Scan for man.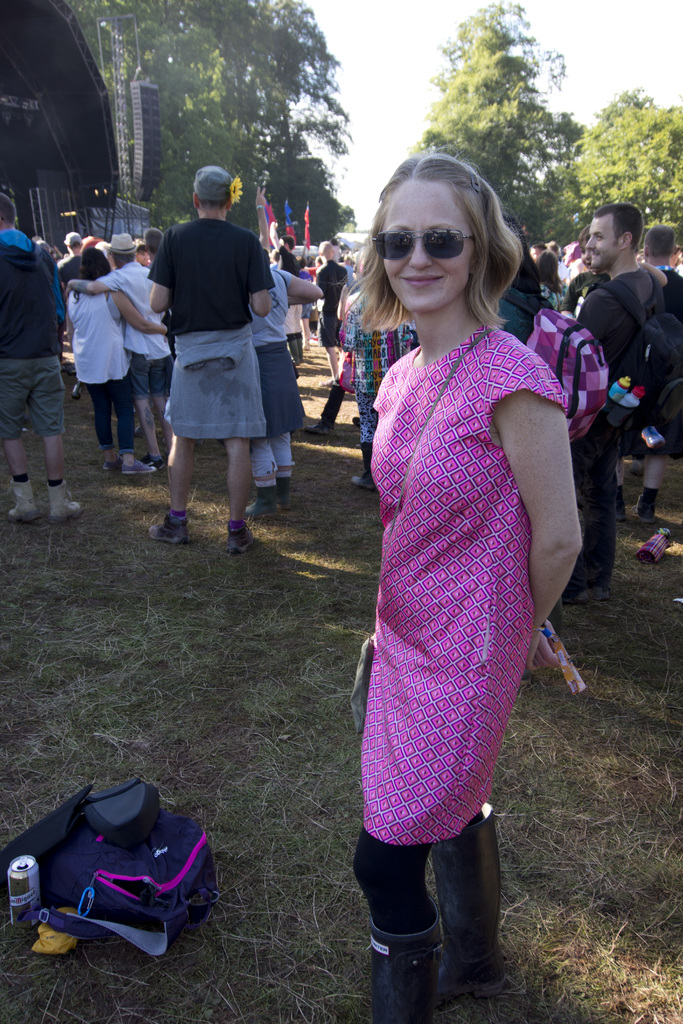
Scan result: bbox=[147, 225, 164, 272].
